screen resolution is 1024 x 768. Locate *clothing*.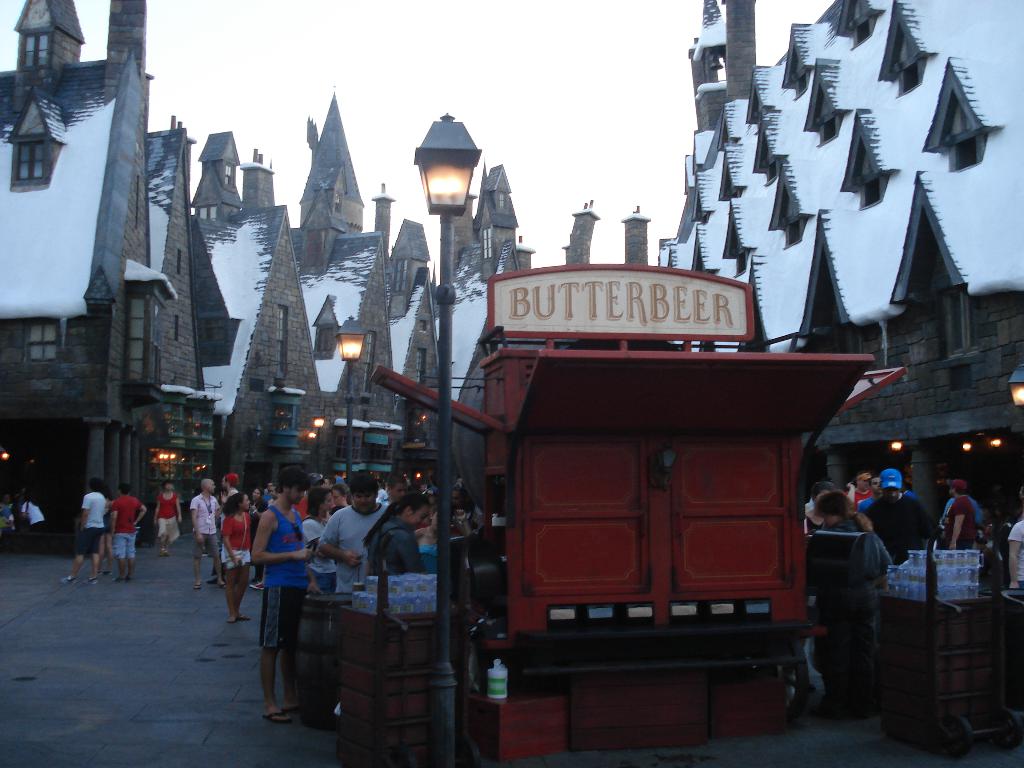
box=[374, 487, 390, 504].
